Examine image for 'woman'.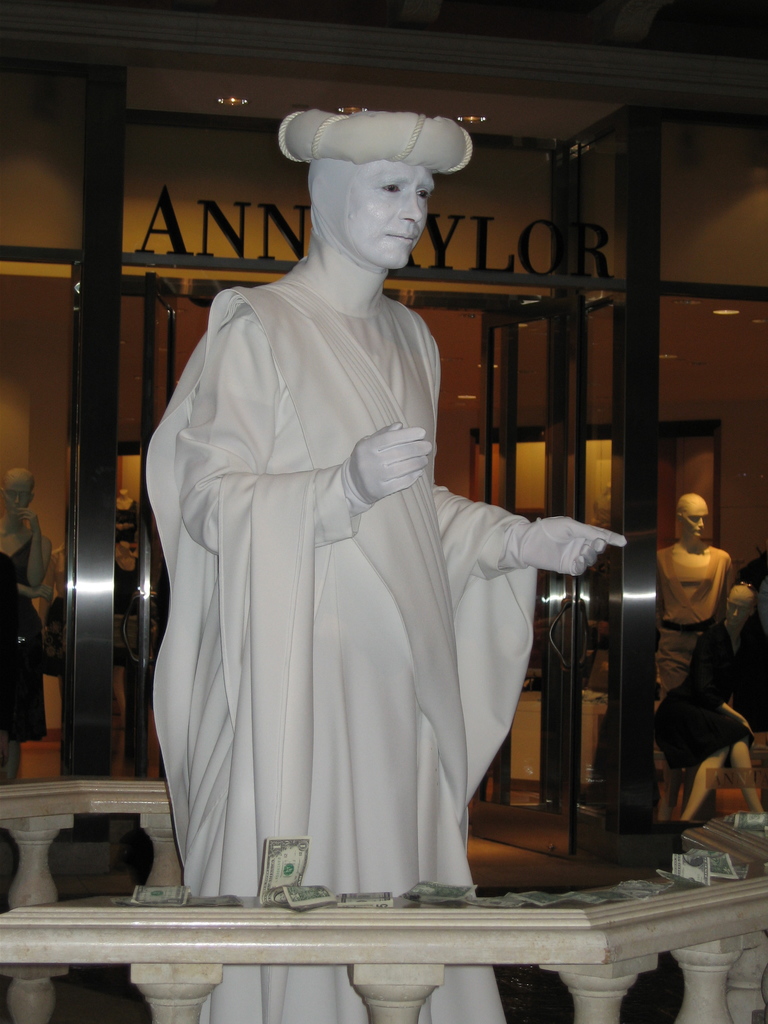
Examination result: [x1=0, y1=472, x2=52, y2=787].
